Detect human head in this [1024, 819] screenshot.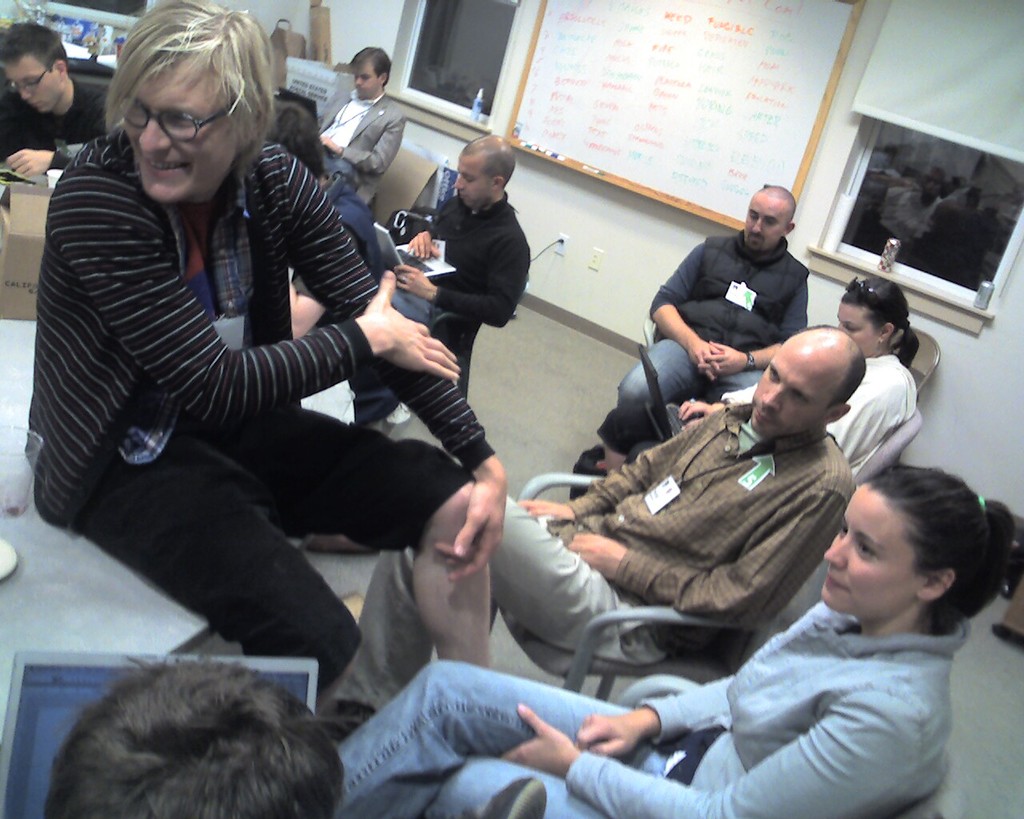
Detection: x1=110, y1=0, x2=269, y2=210.
